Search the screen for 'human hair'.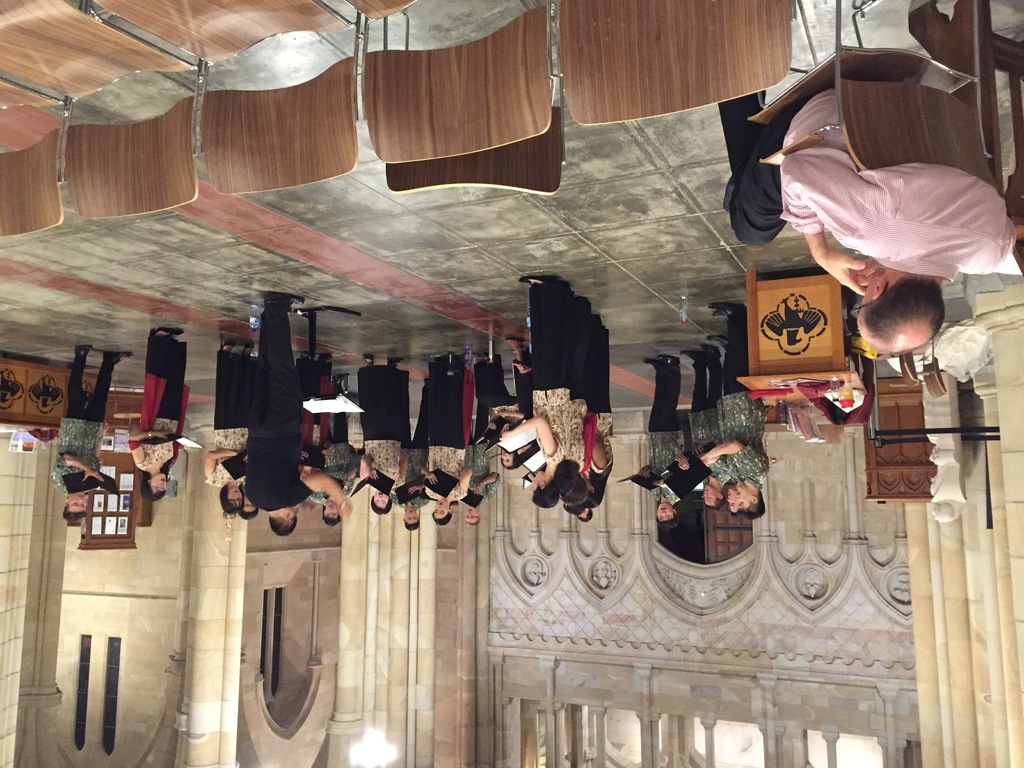
Found at BBox(220, 481, 242, 515).
